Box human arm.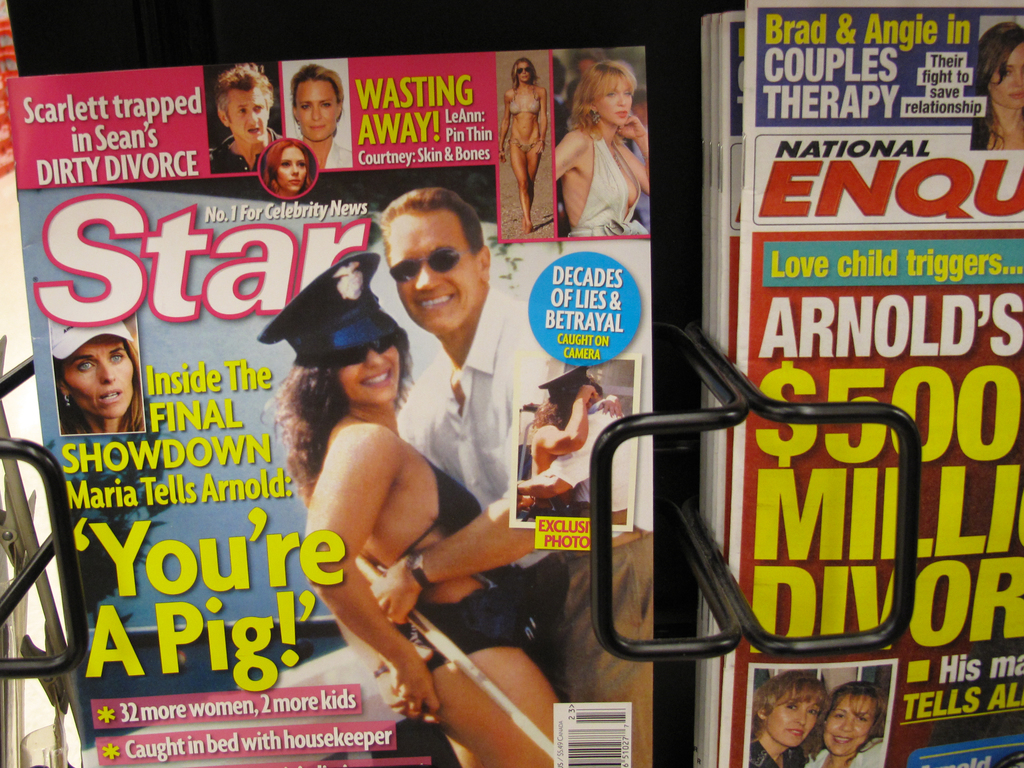
600,388,621,420.
